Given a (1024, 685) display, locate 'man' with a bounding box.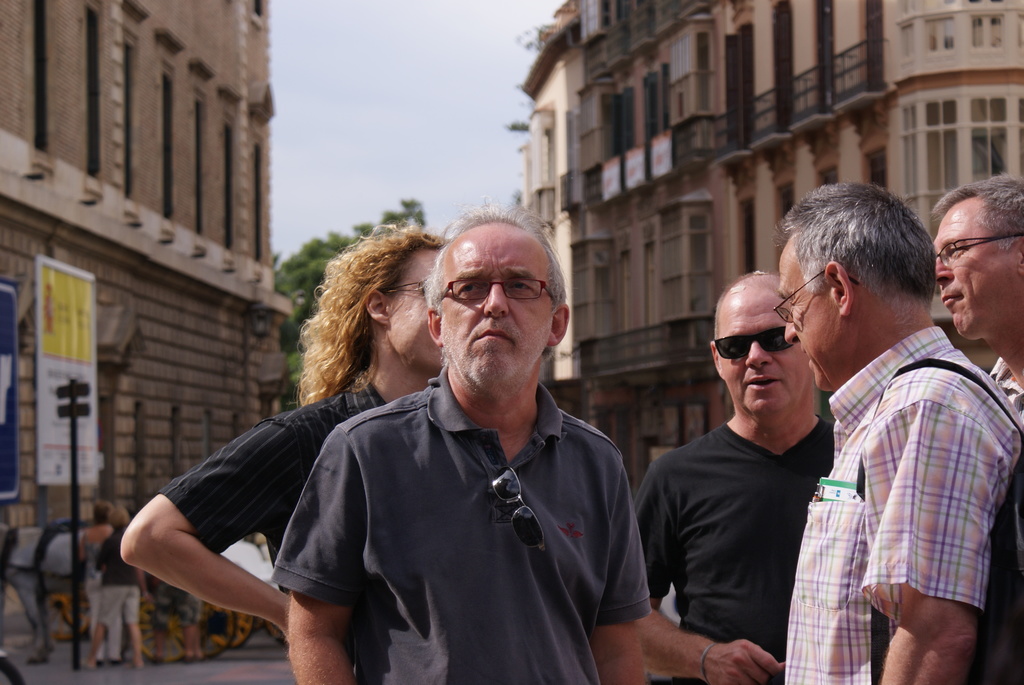
Located: (left=632, top=266, right=833, bottom=684).
